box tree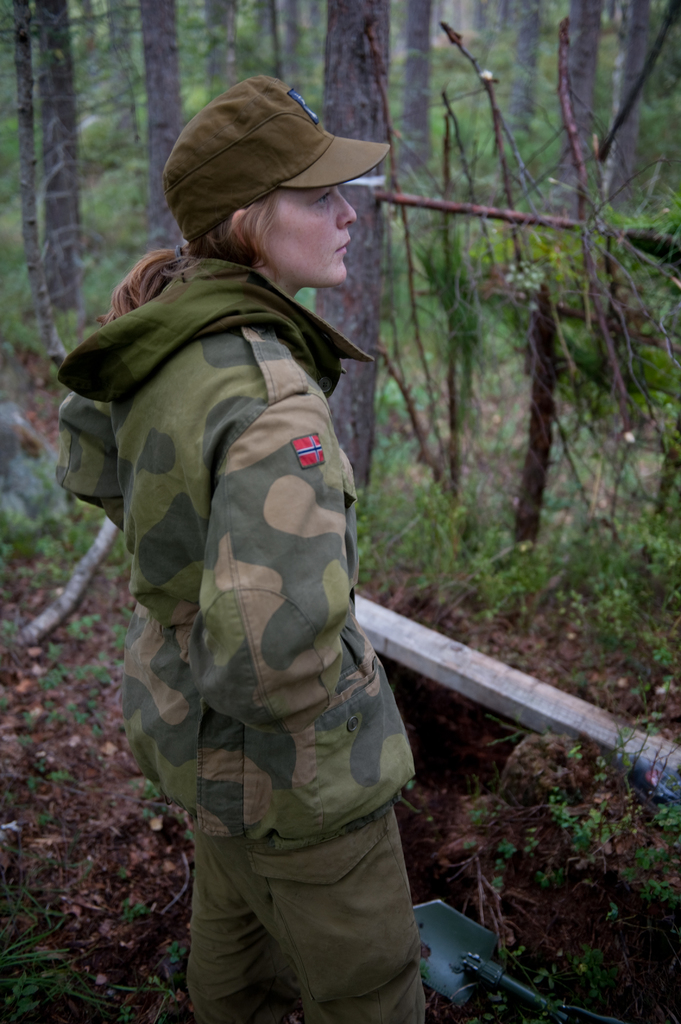
(28,0,77,319)
